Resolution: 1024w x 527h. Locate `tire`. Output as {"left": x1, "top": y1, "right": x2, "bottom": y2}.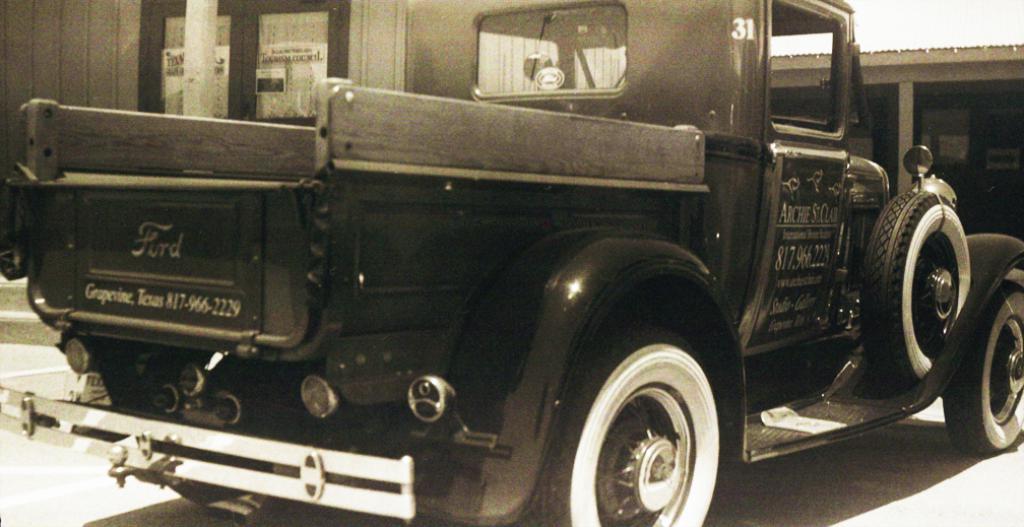
{"left": 149, "top": 443, "right": 272, "bottom": 503}.
